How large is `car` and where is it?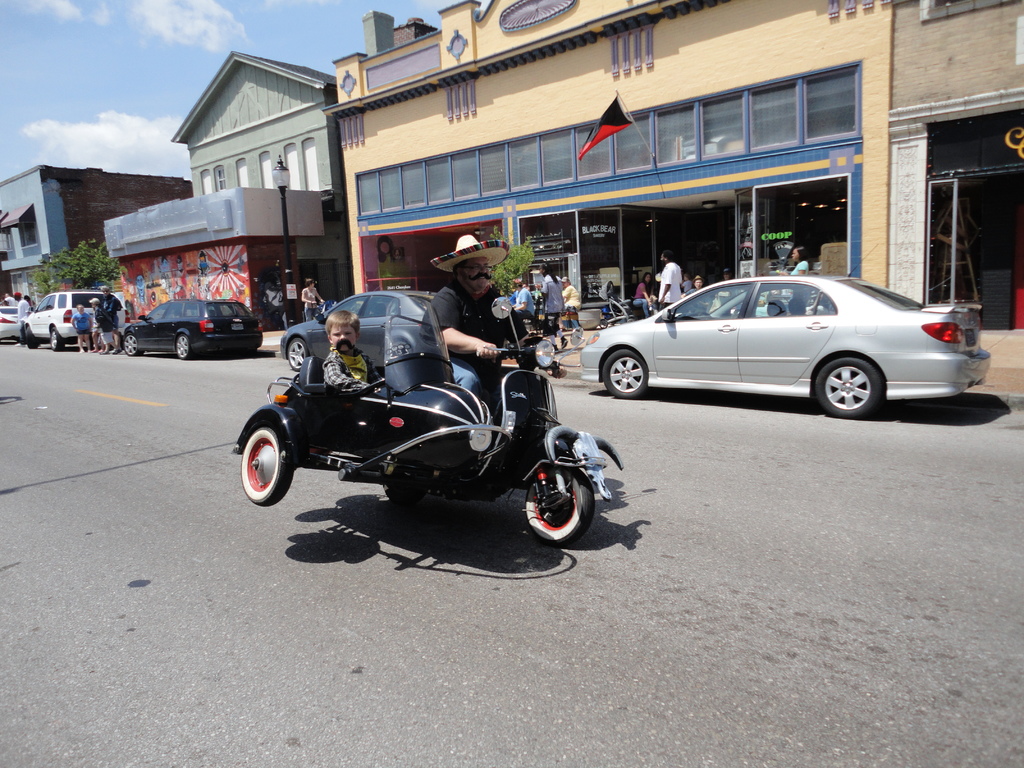
Bounding box: (x1=578, y1=243, x2=991, y2=420).
